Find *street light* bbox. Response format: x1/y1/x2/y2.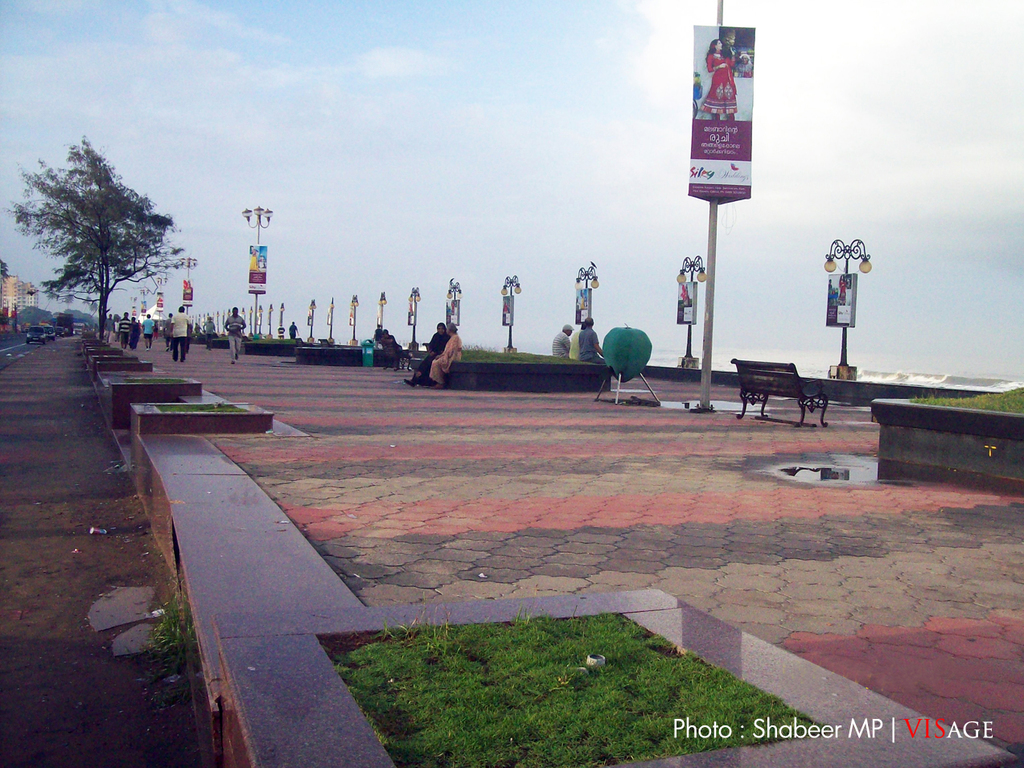
345/295/360/350.
